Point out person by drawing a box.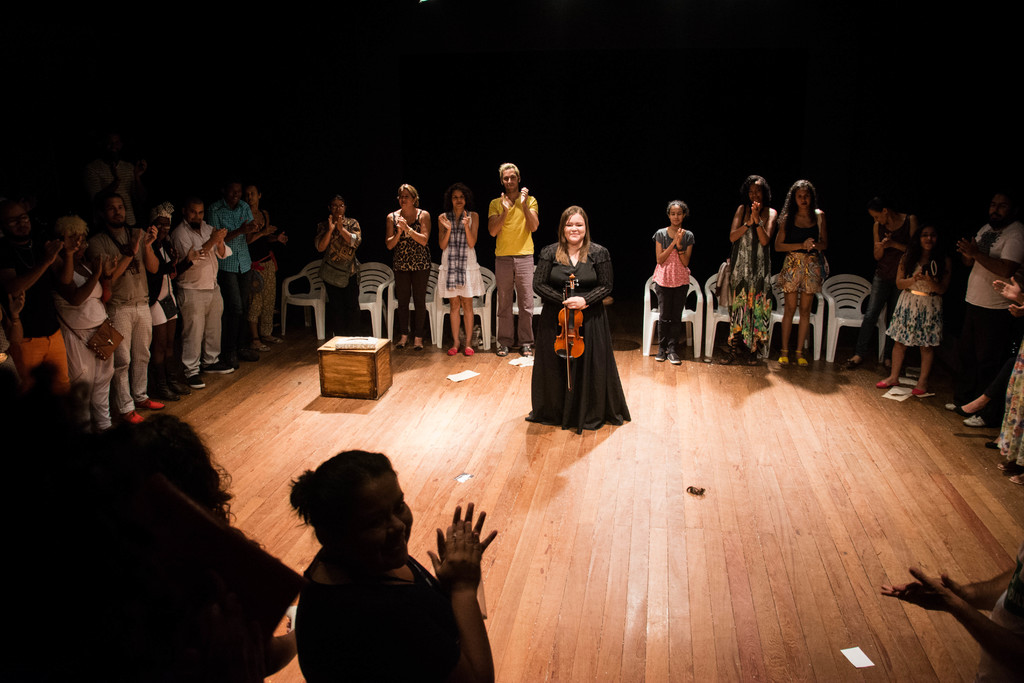
rect(524, 206, 638, 435).
